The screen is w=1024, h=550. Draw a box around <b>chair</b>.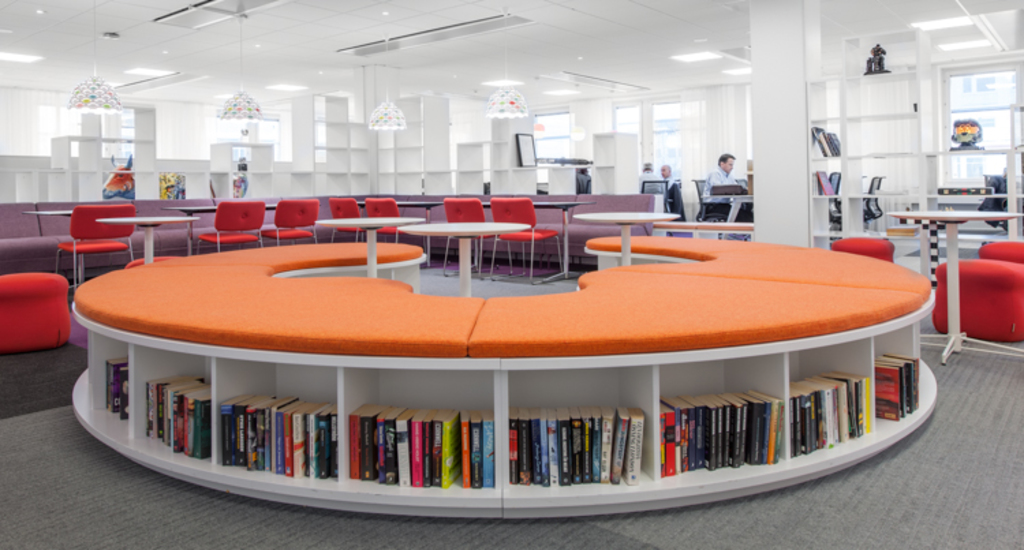
<region>441, 198, 512, 283</region>.
